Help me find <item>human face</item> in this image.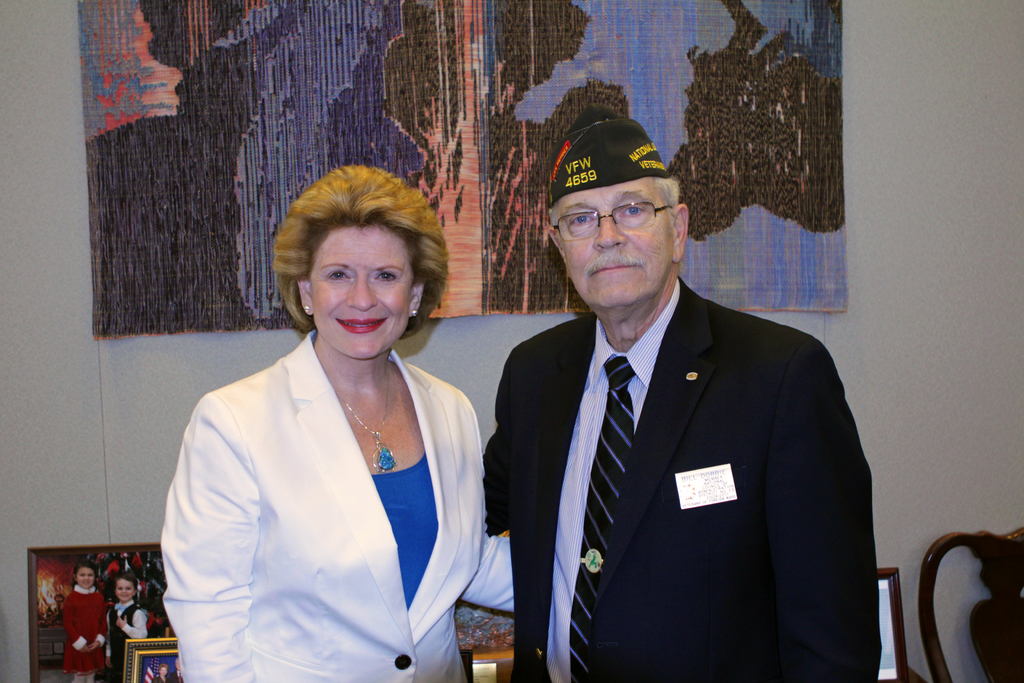
Found it: <region>116, 580, 134, 601</region>.
